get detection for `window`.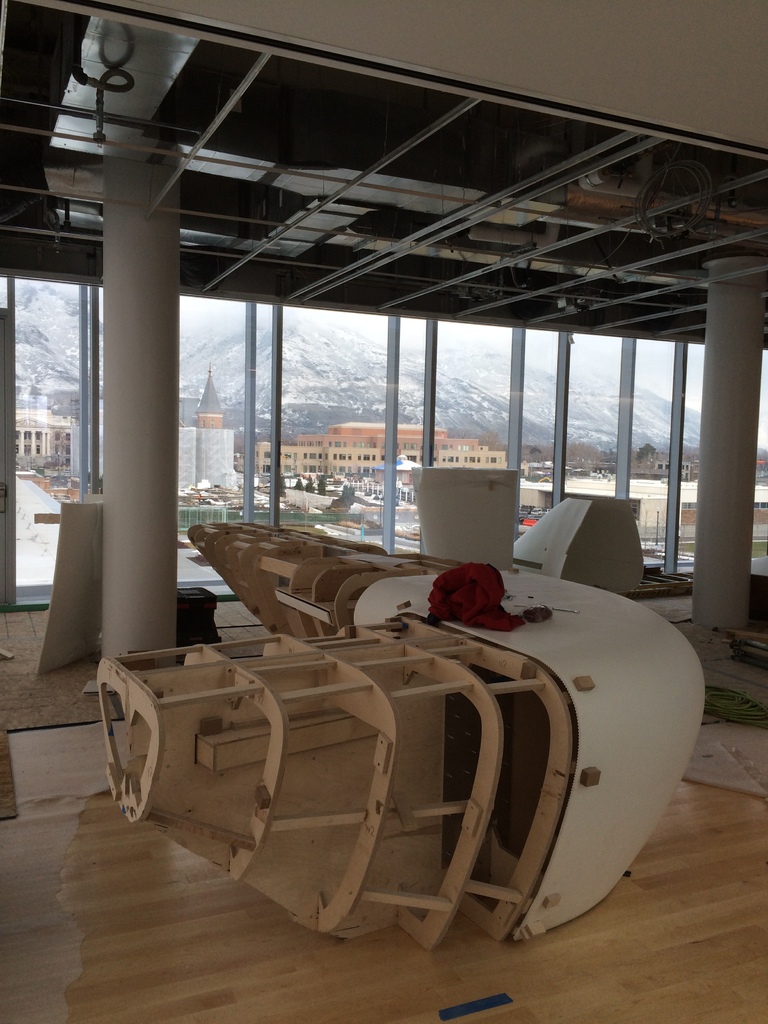
Detection: 358,451,361,460.
